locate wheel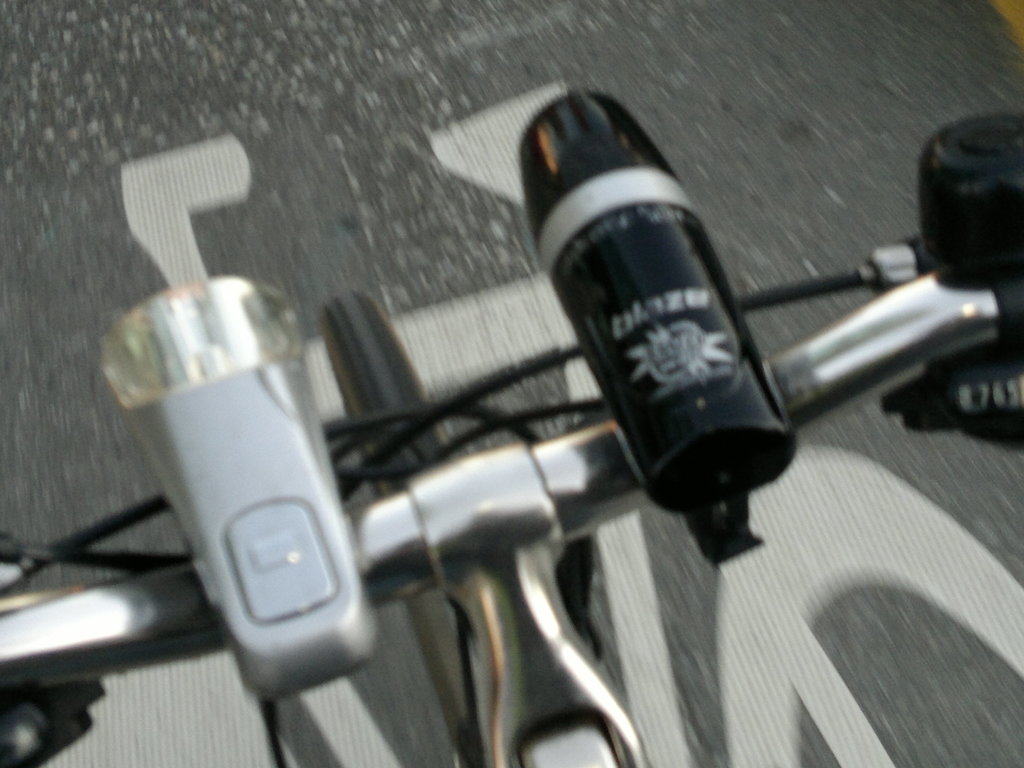
rect(323, 292, 478, 767)
